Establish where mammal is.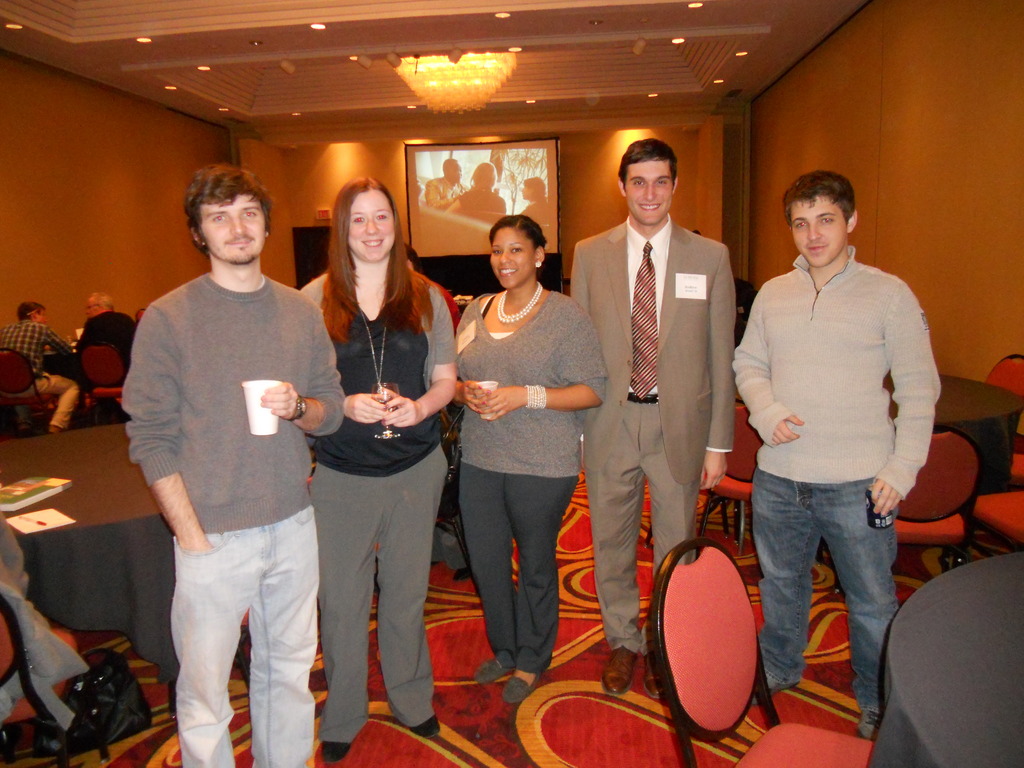
Established at pyautogui.locateOnScreen(404, 243, 470, 319).
